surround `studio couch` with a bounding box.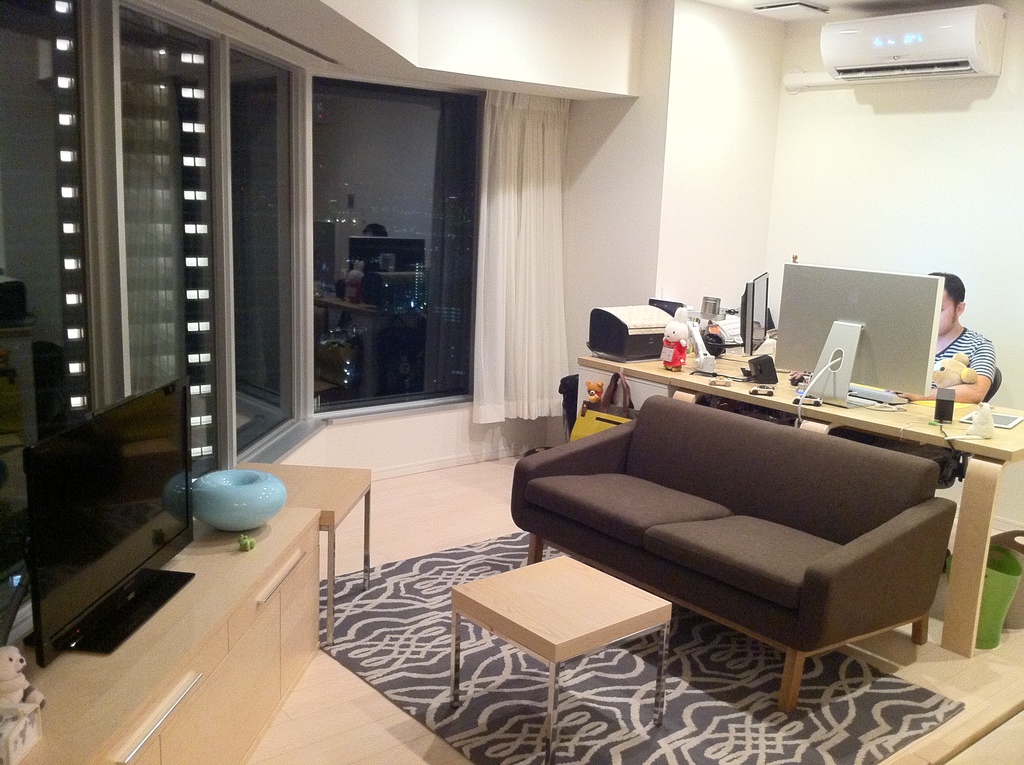
<bbox>506, 391, 954, 706</bbox>.
